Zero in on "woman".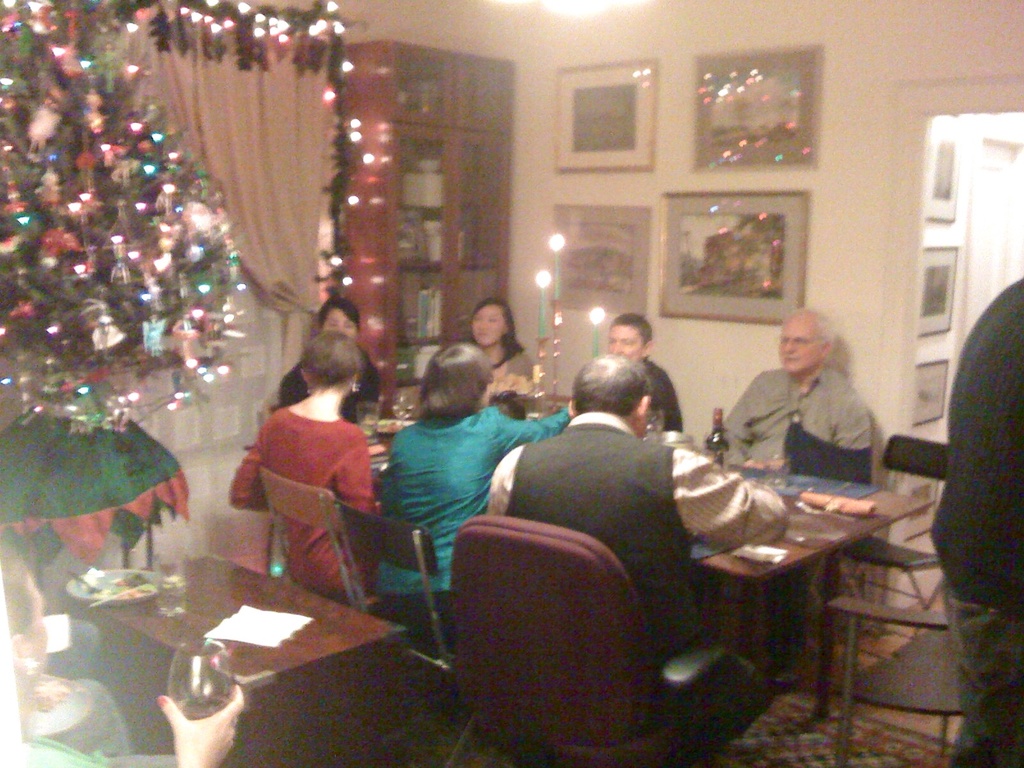
Zeroed in: box=[0, 539, 246, 767].
